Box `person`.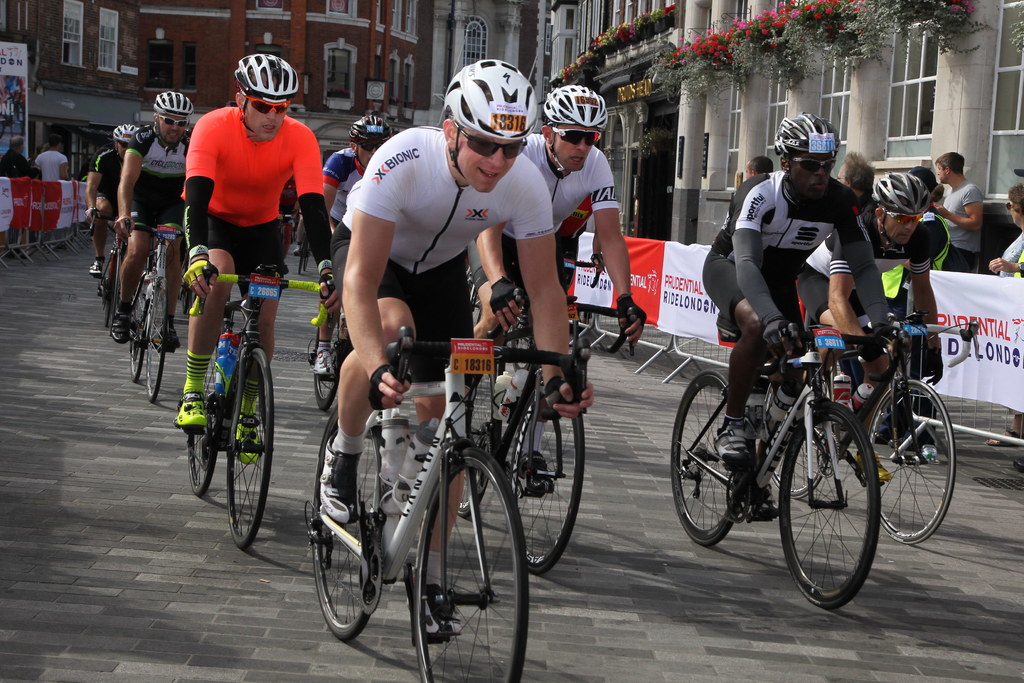
84:121:140:276.
